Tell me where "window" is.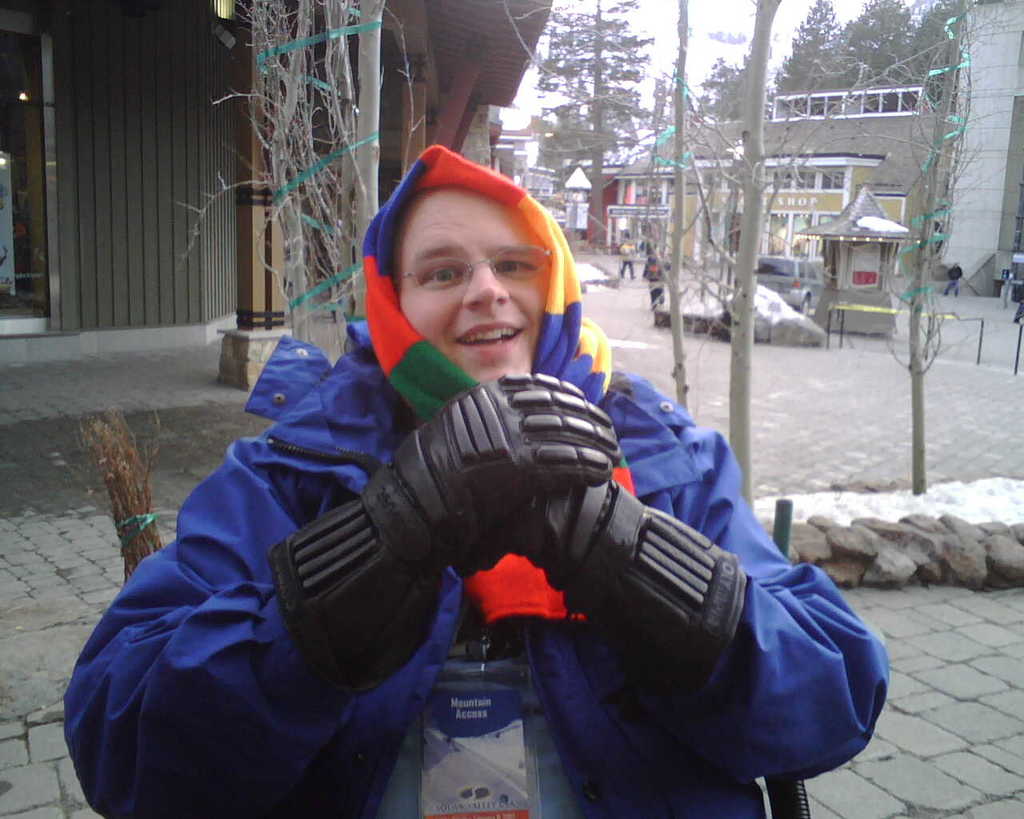
"window" is at 613 179 668 206.
